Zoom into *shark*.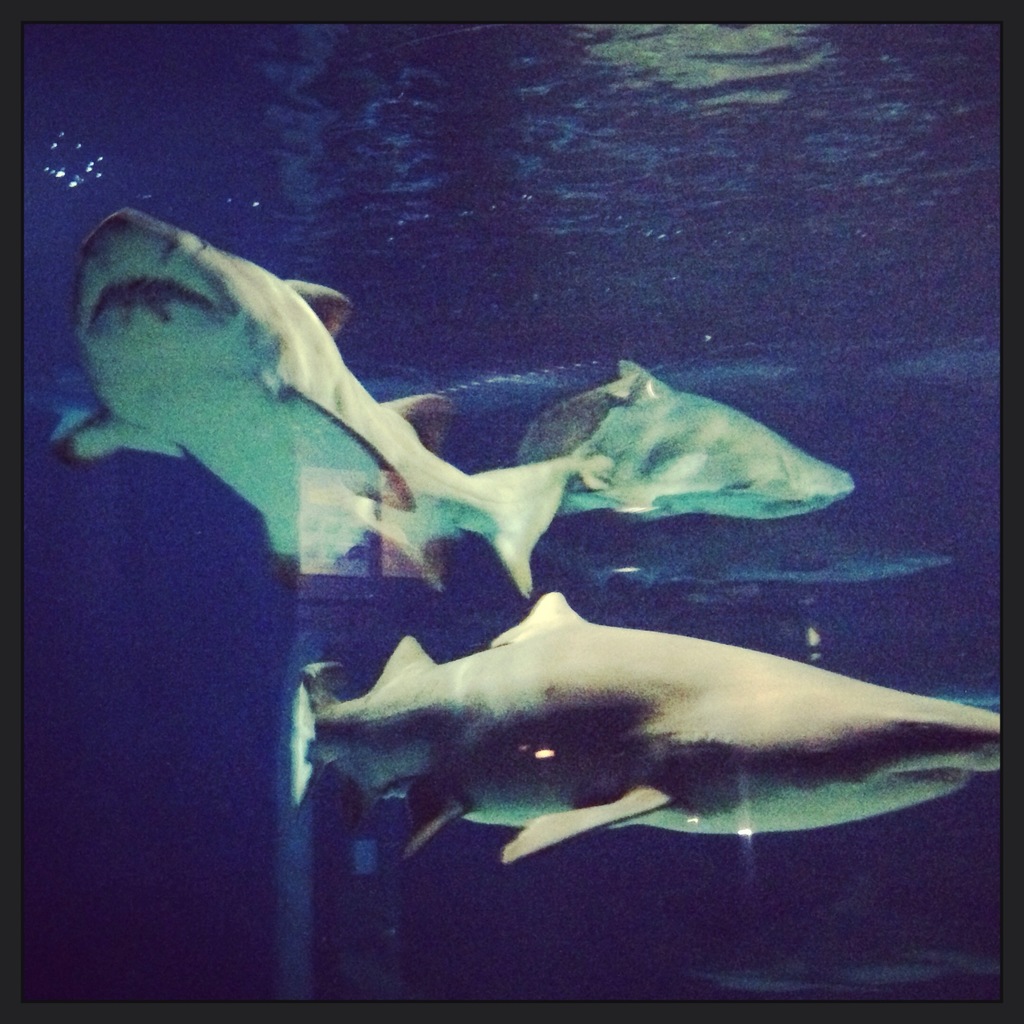
Zoom target: bbox=[302, 591, 1004, 860].
